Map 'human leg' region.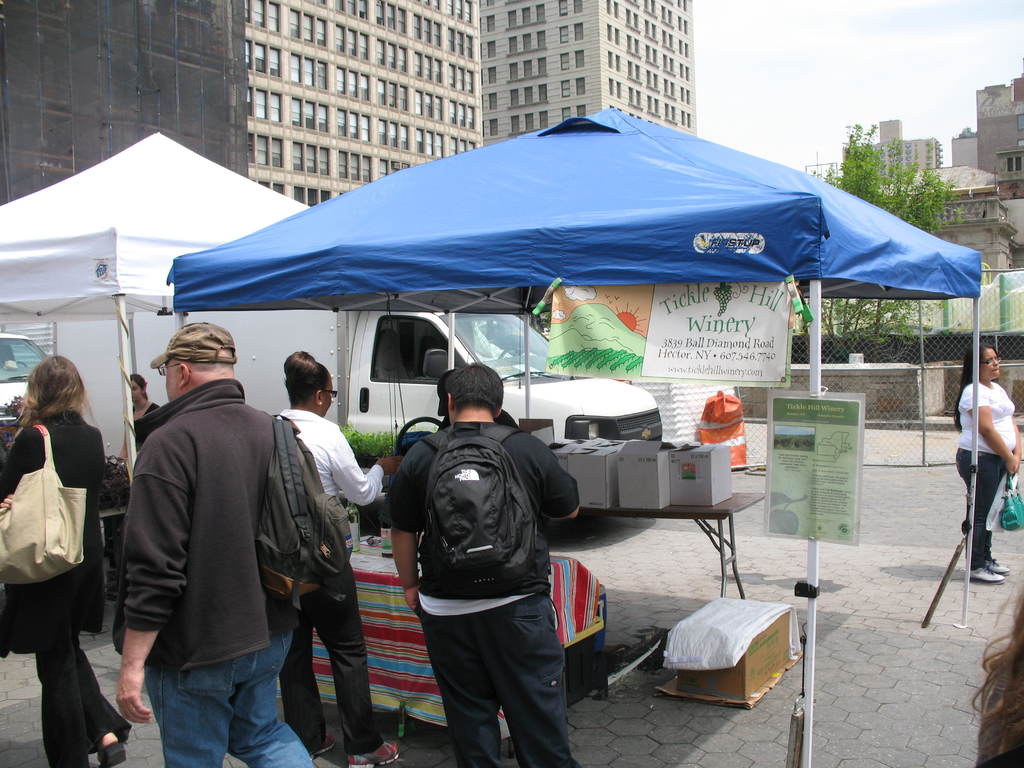
Mapped to 310, 556, 396, 767.
